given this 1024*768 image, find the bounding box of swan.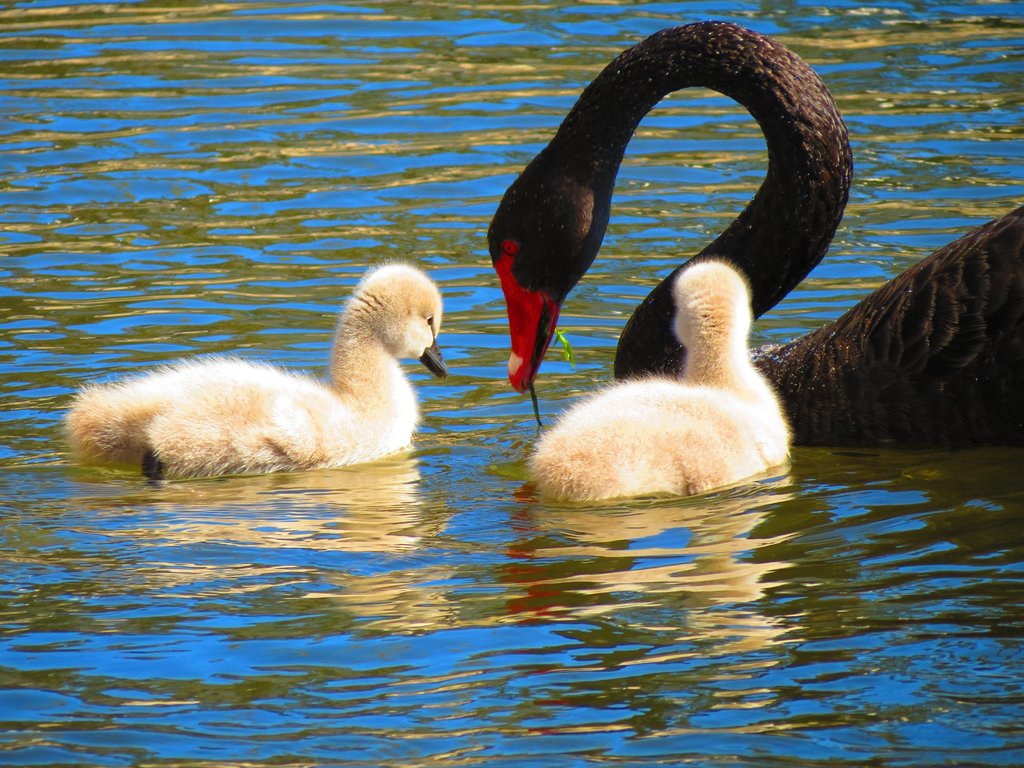
region(486, 13, 1023, 450).
